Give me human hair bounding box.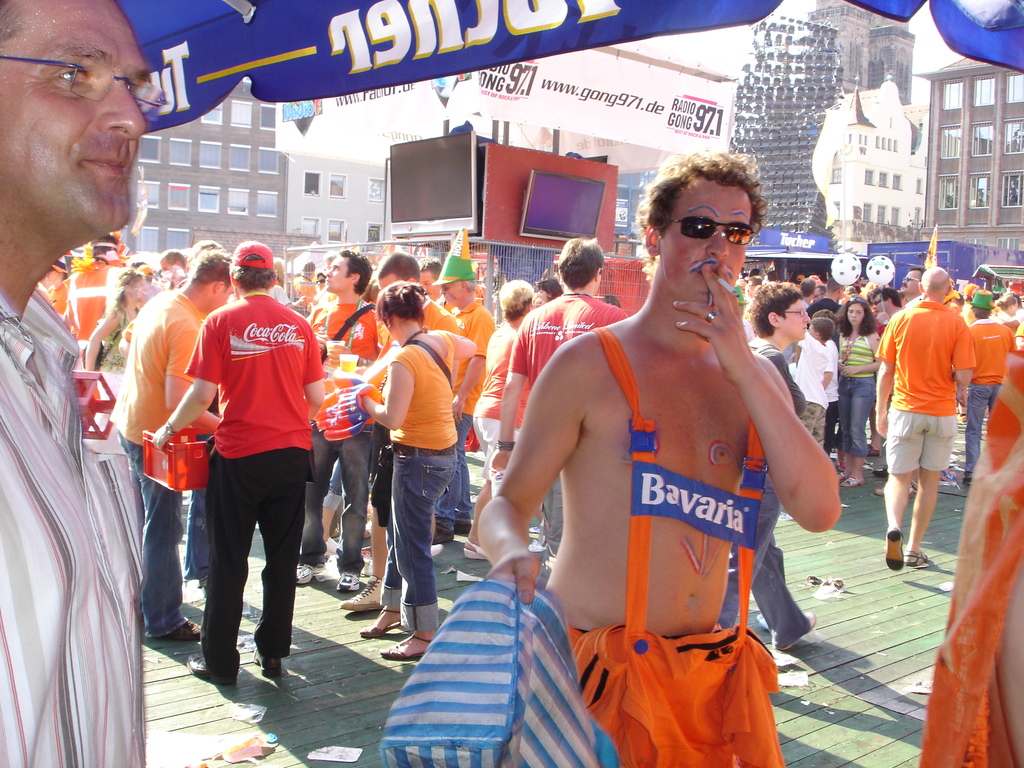
[911, 265, 926, 285].
